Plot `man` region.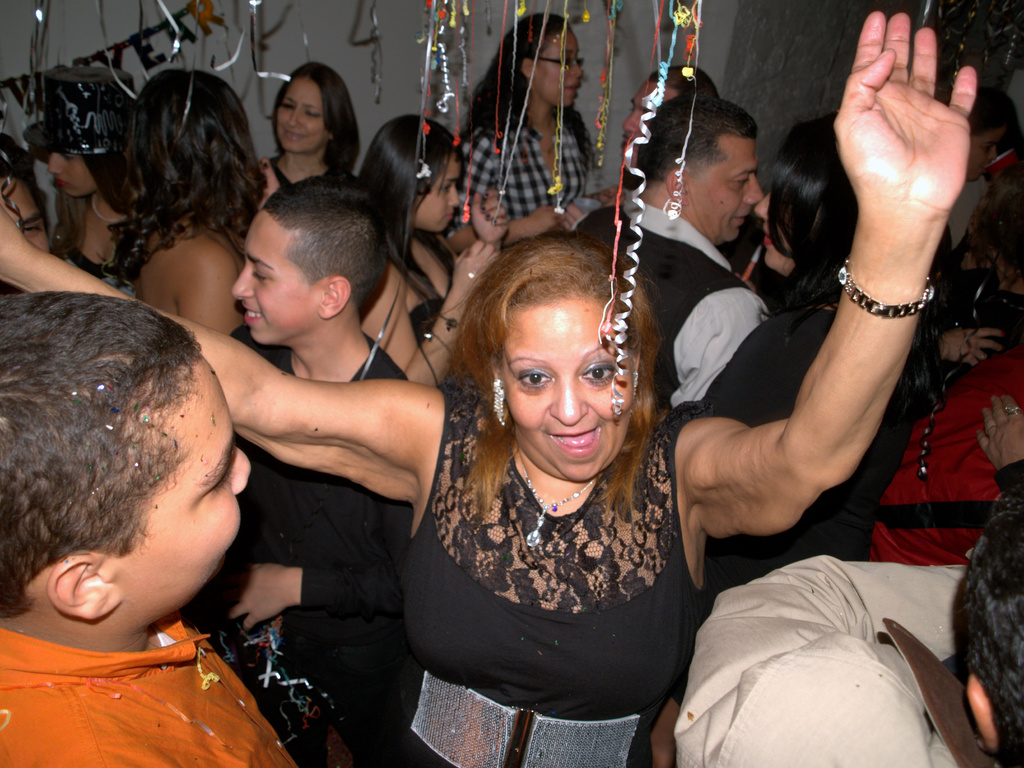
Plotted at 0, 269, 291, 767.
